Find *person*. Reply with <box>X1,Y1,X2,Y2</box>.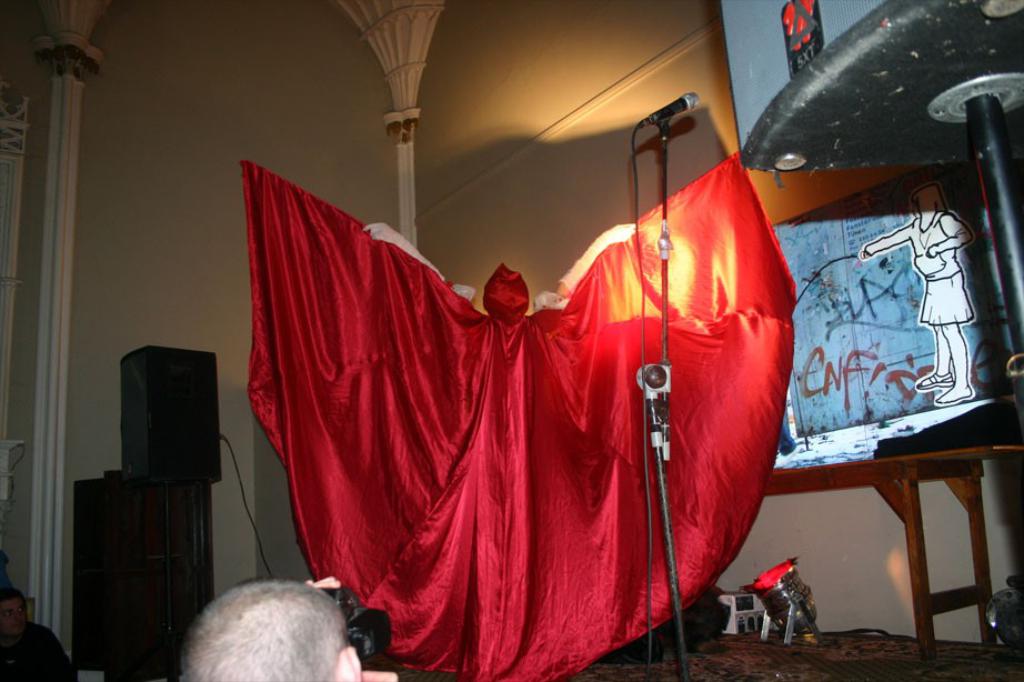
<box>305,574,396,672</box>.
